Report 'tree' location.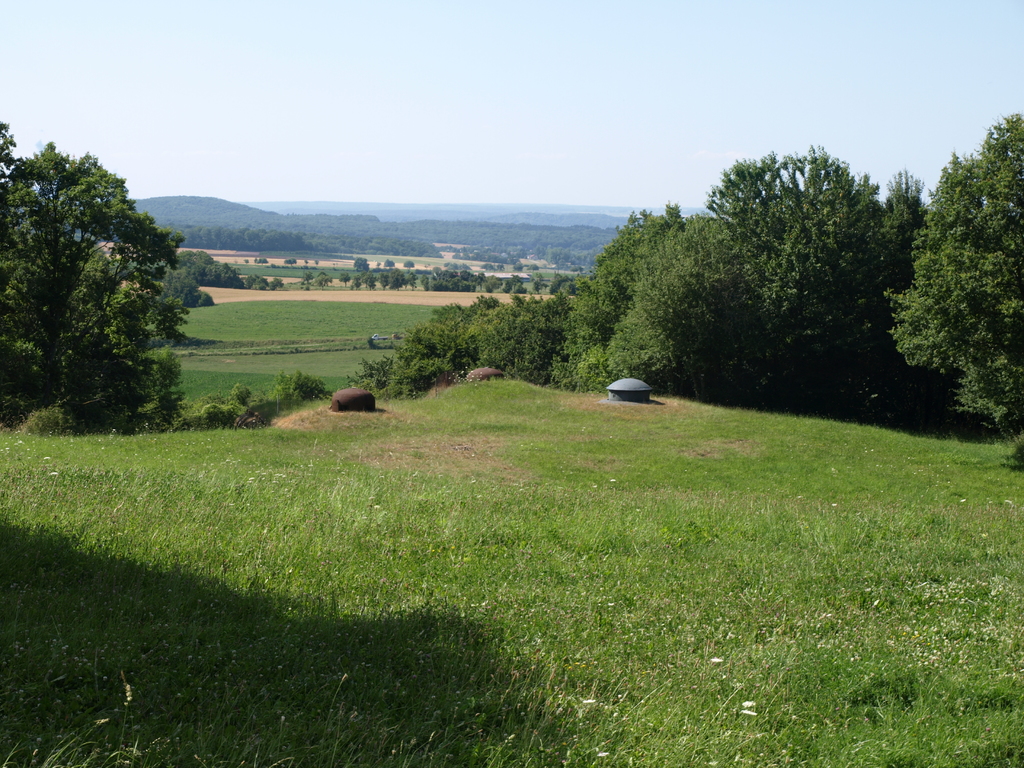
Report: 60,256,173,424.
